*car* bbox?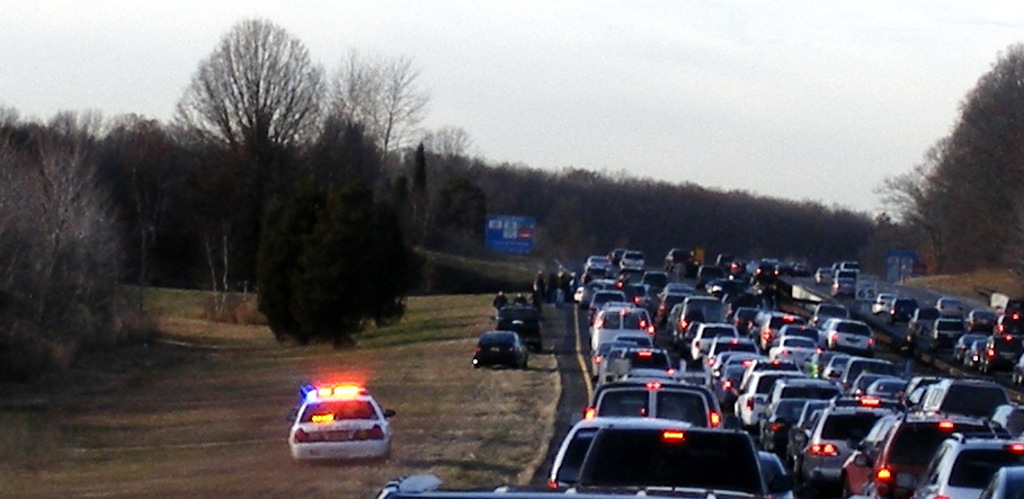
bbox=[686, 317, 740, 368]
